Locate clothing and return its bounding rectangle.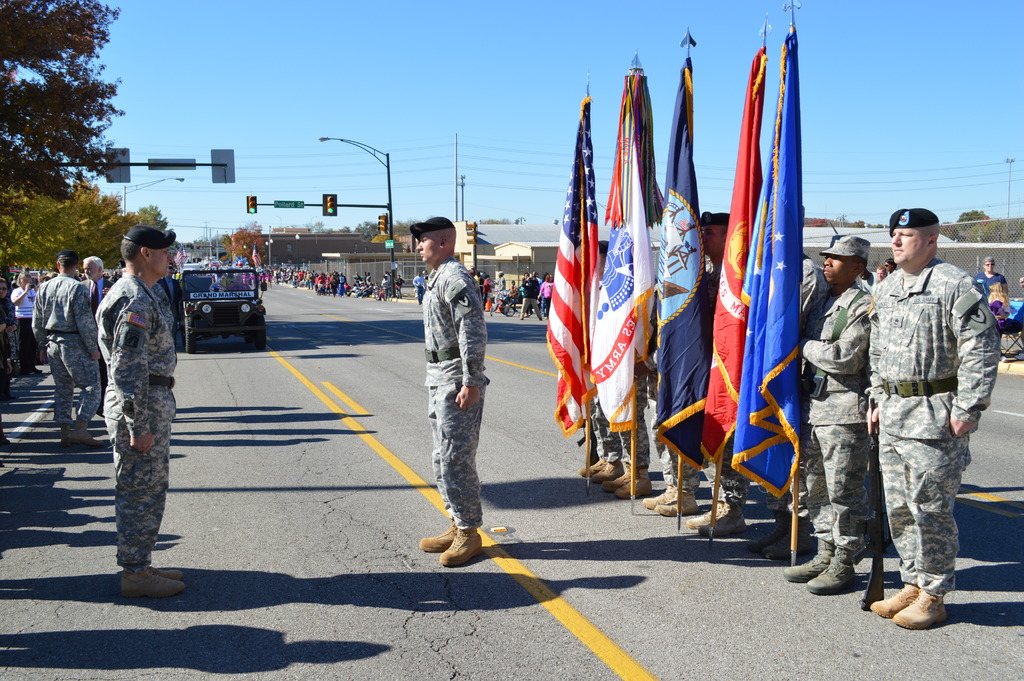
407:270:424:306.
